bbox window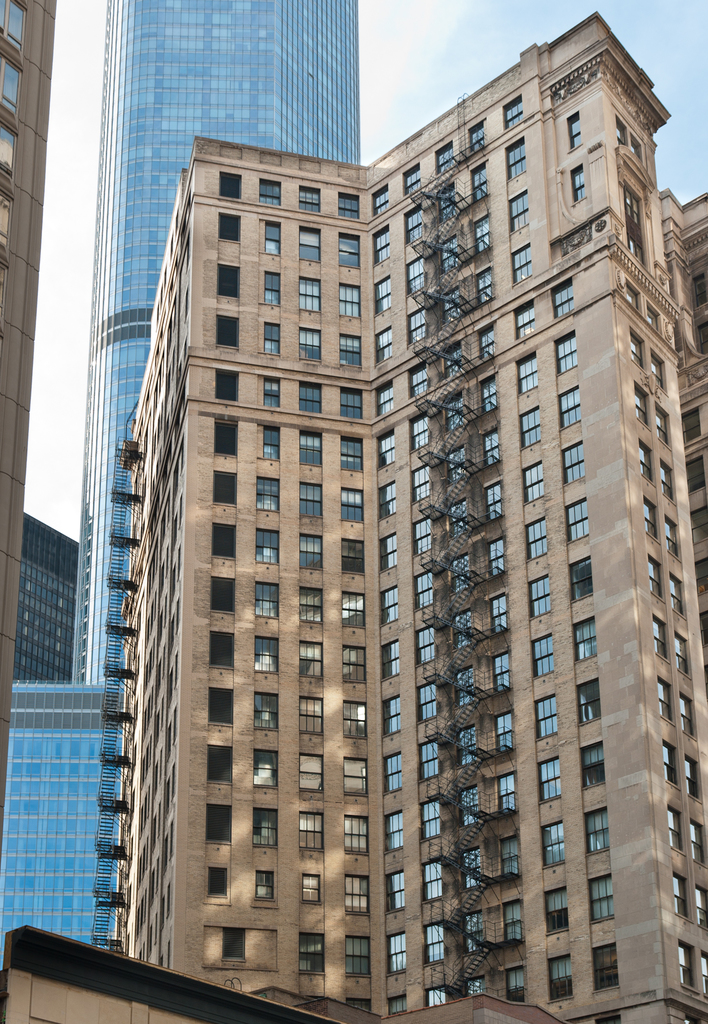
Rect(425, 865, 438, 903)
